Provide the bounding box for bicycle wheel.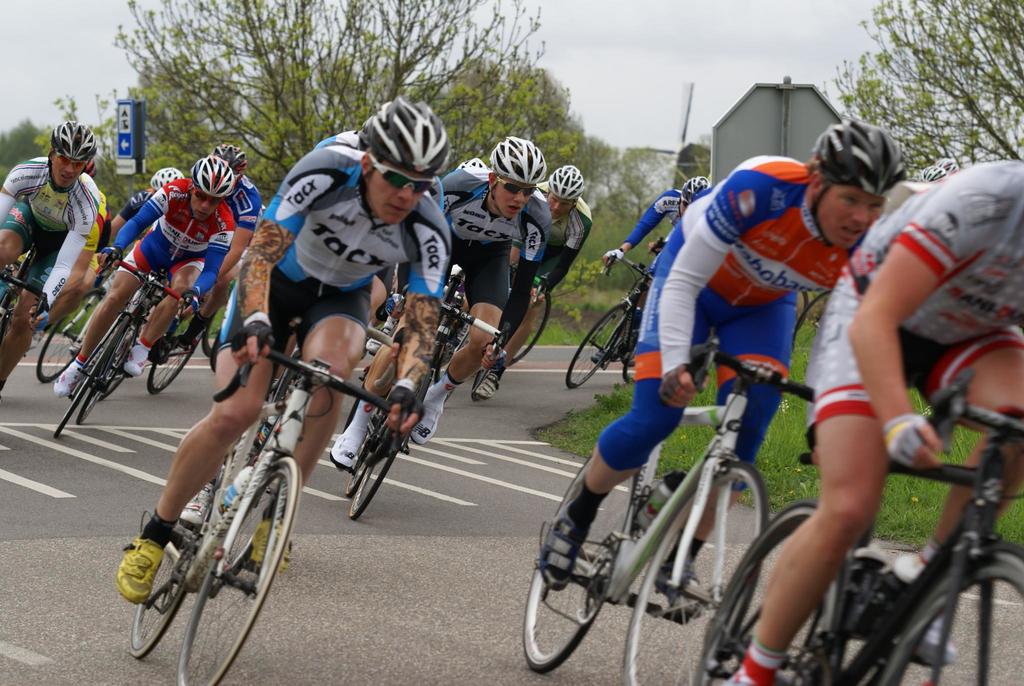
l=520, t=460, r=639, b=673.
